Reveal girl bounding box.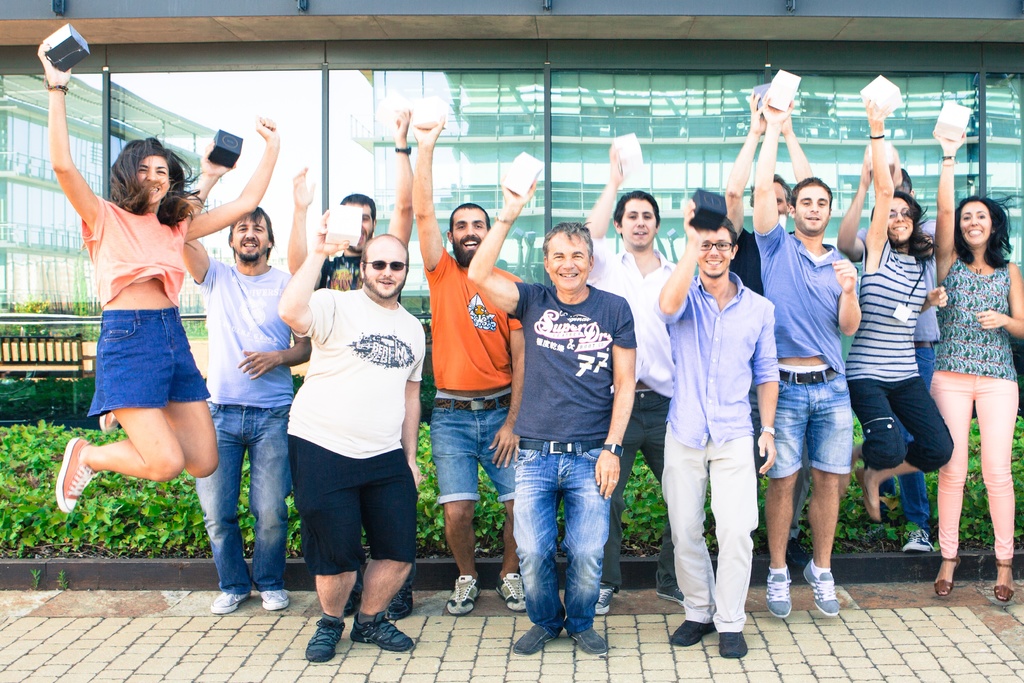
Revealed: 838, 99, 956, 532.
